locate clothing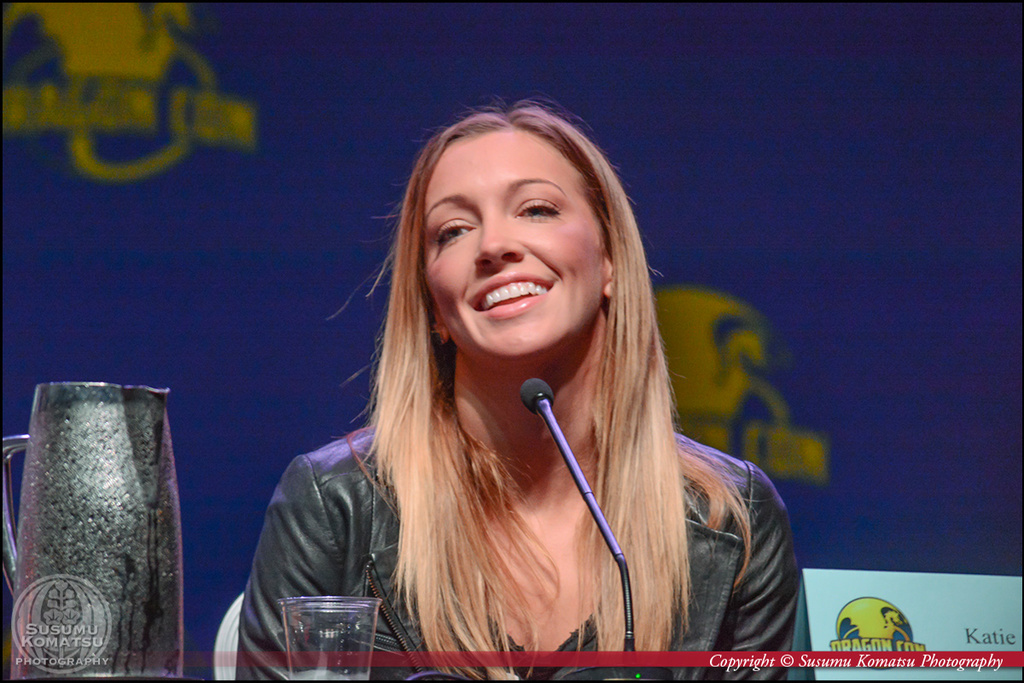
left=245, top=303, right=793, bottom=643
